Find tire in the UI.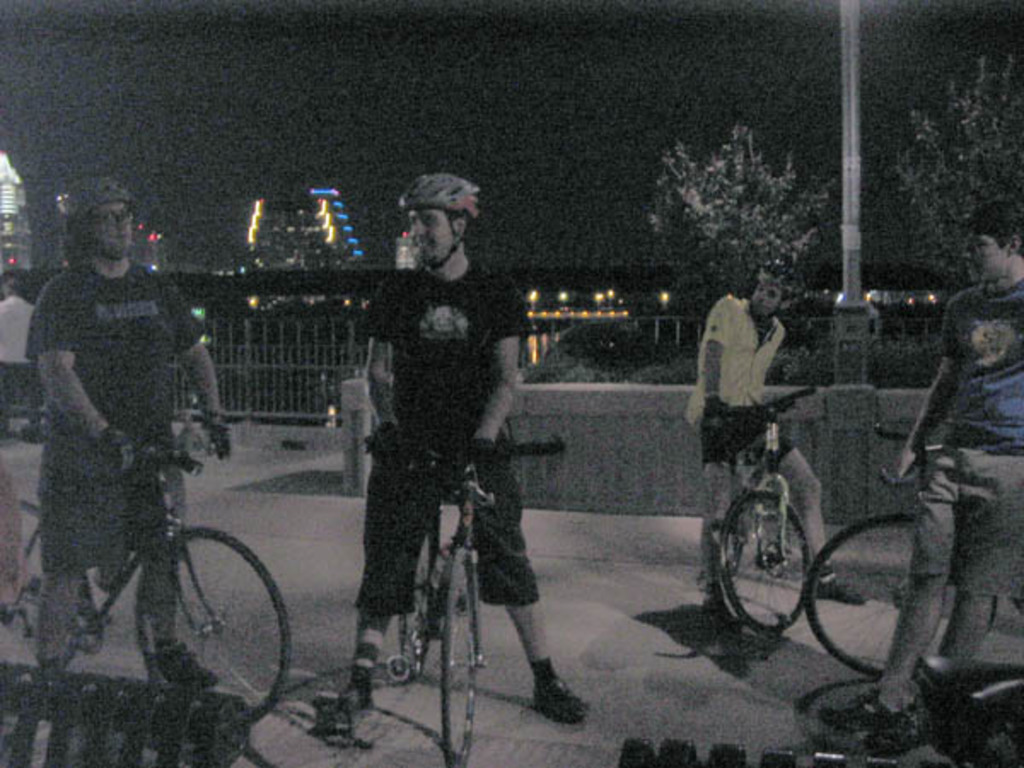
UI element at l=131, t=526, r=290, b=724.
